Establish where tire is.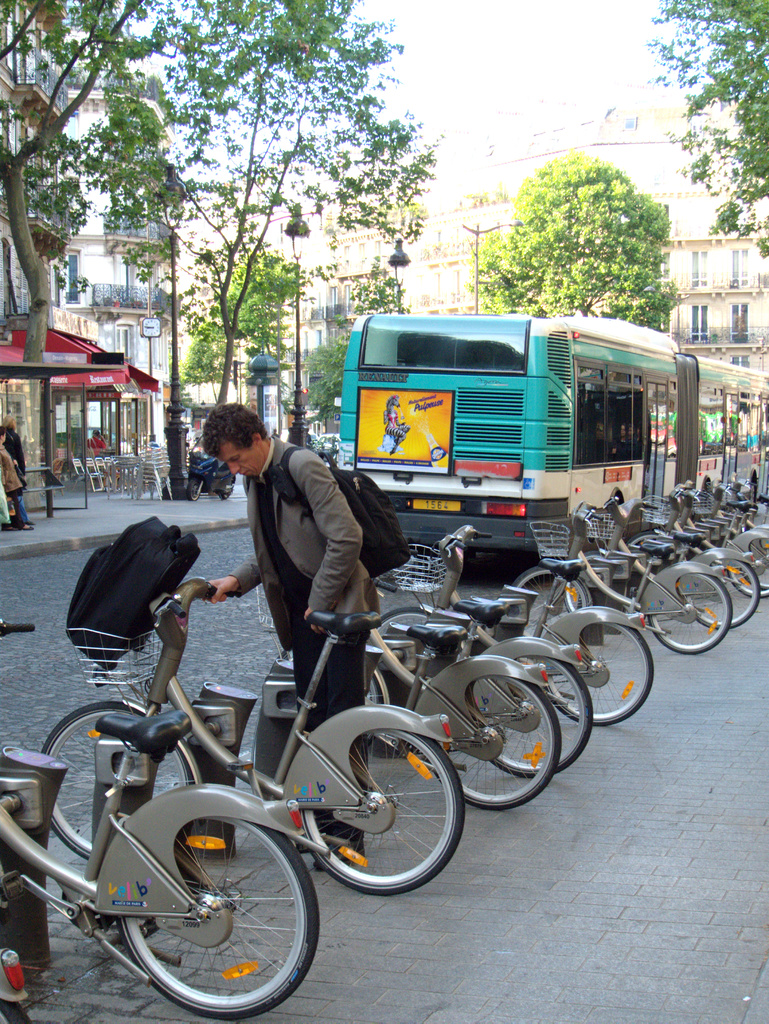
Established at <region>181, 474, 206, 502</region>.
